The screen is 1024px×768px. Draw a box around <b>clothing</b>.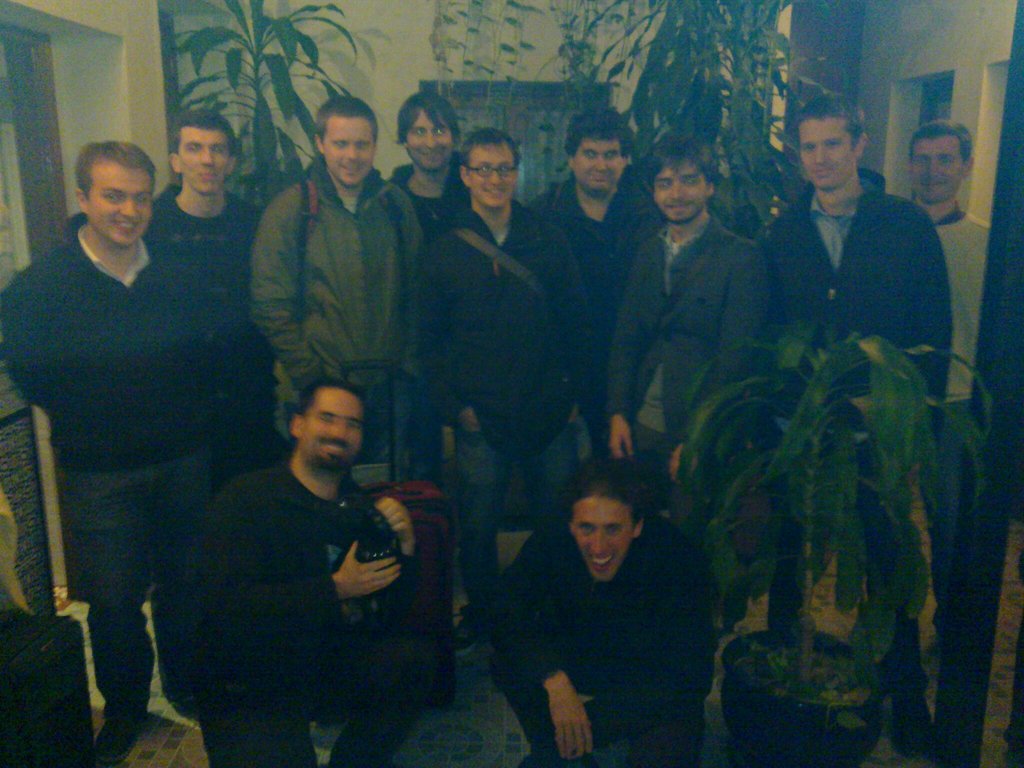
BBox(0, 212, 236, 744).
